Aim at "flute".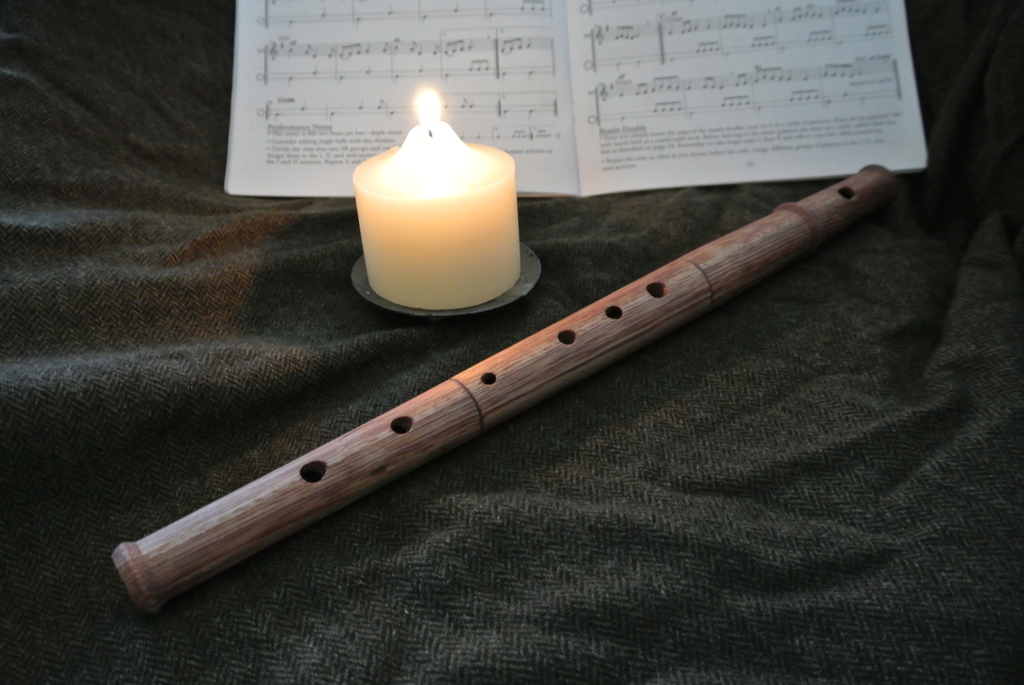
Aimed at (109,160,899,611).
